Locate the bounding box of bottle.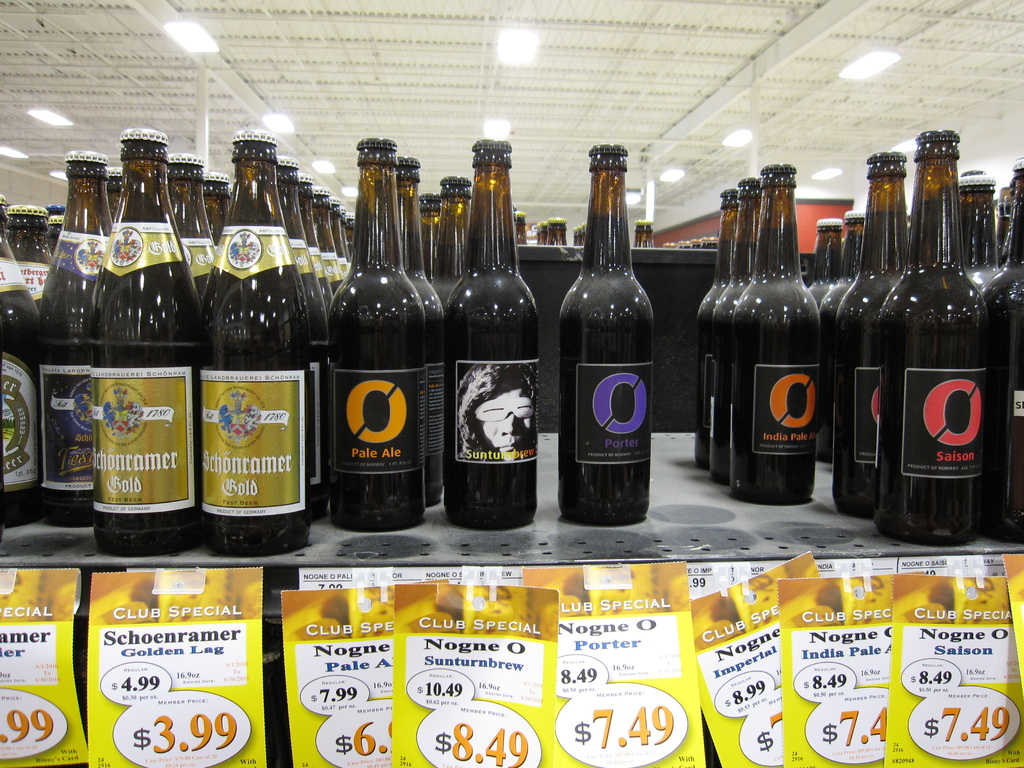
Bounding box: region(6, 208, 48, 302).
